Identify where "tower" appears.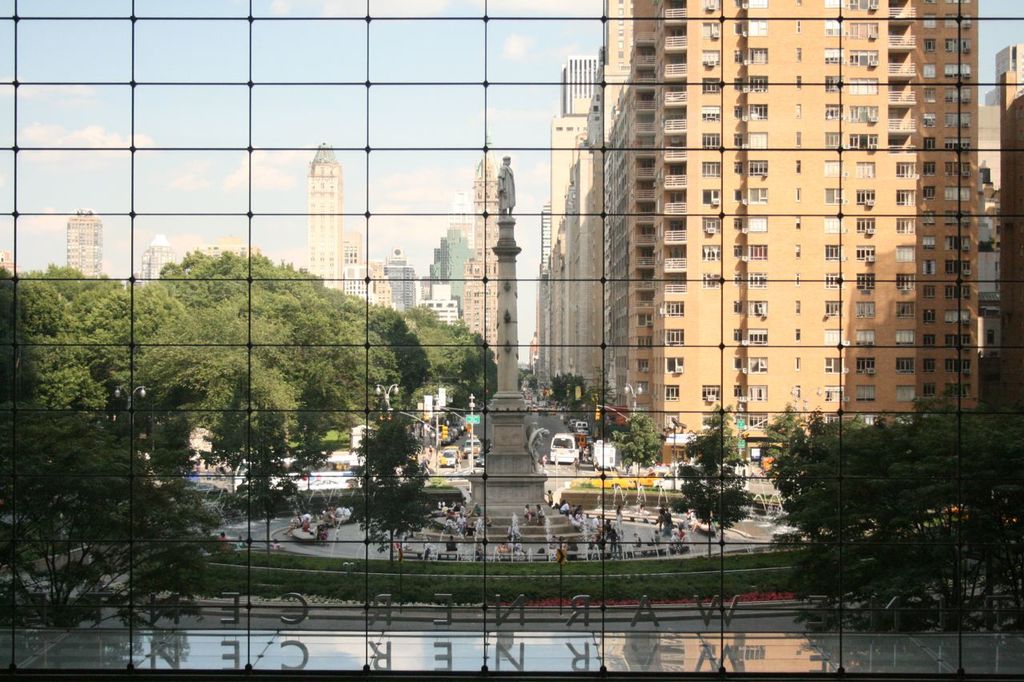
Appears at detection(296, 138, 341, 295).
